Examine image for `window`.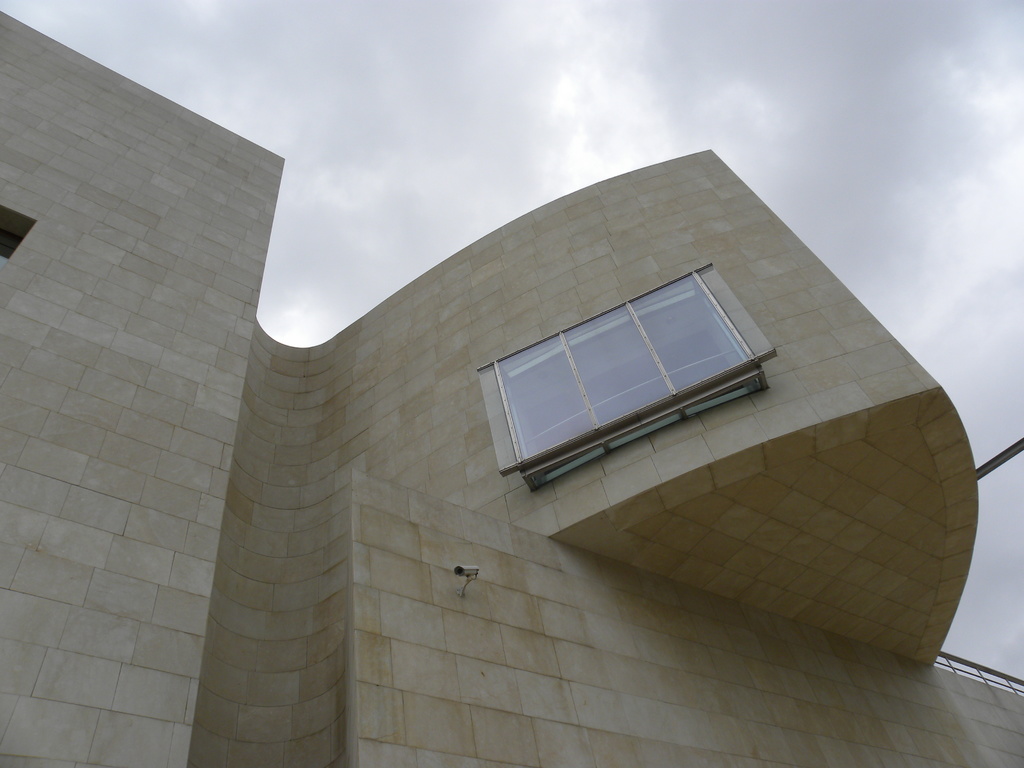
Examination result: {"x1": 488, "y1": 275, "x2": 769, "y2": 467}.
